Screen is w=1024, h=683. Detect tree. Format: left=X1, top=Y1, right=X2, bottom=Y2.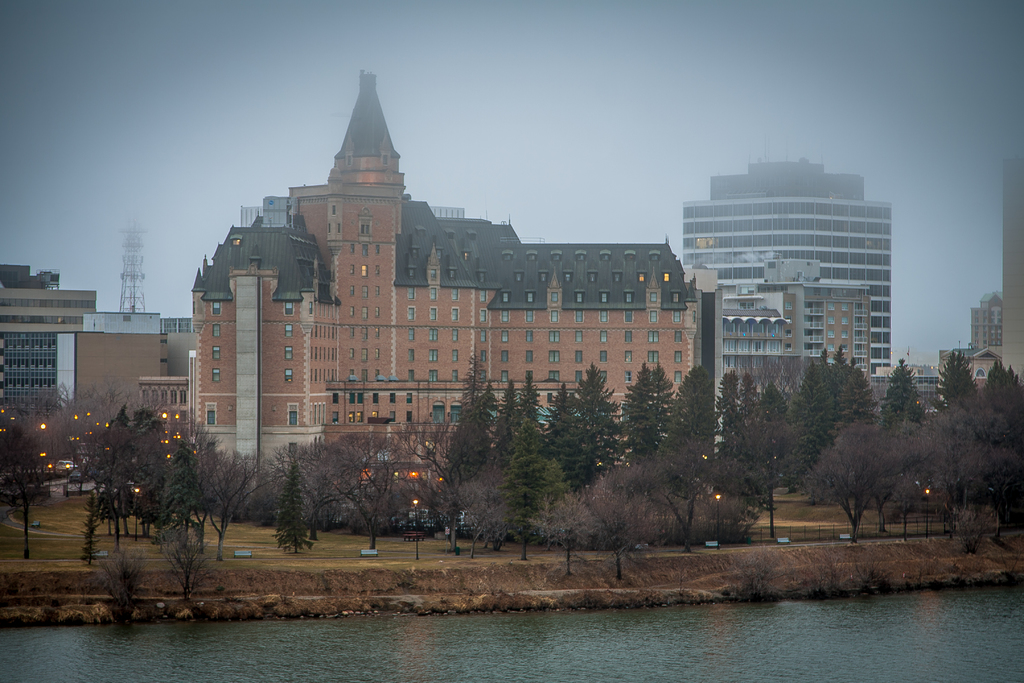
left=266, top=436, right=353, bottom=547.
